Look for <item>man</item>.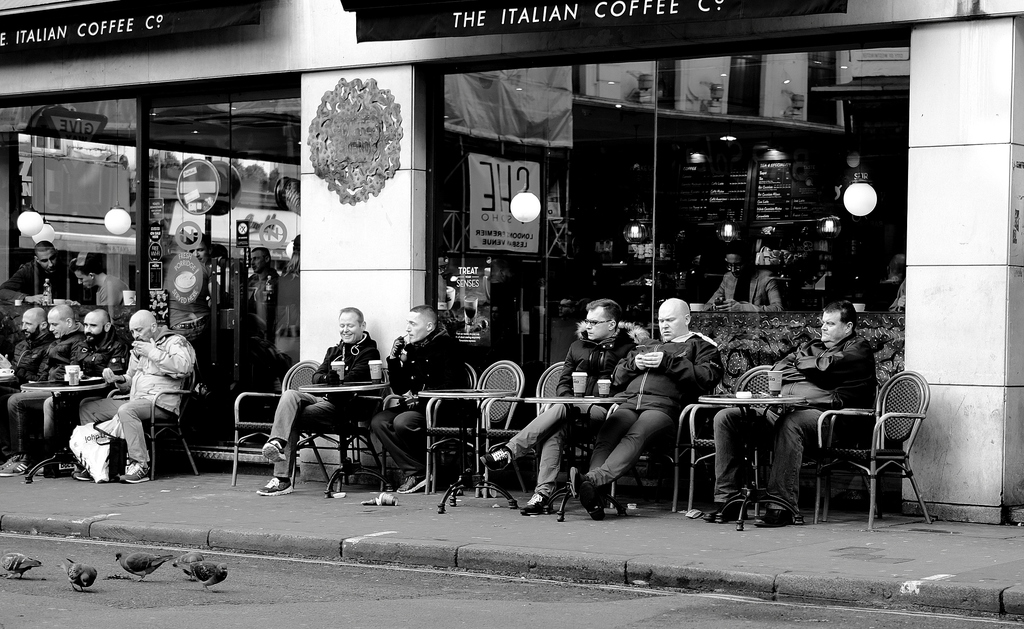
Found: (x1=561, y1=293, x2=719, y2=522).
